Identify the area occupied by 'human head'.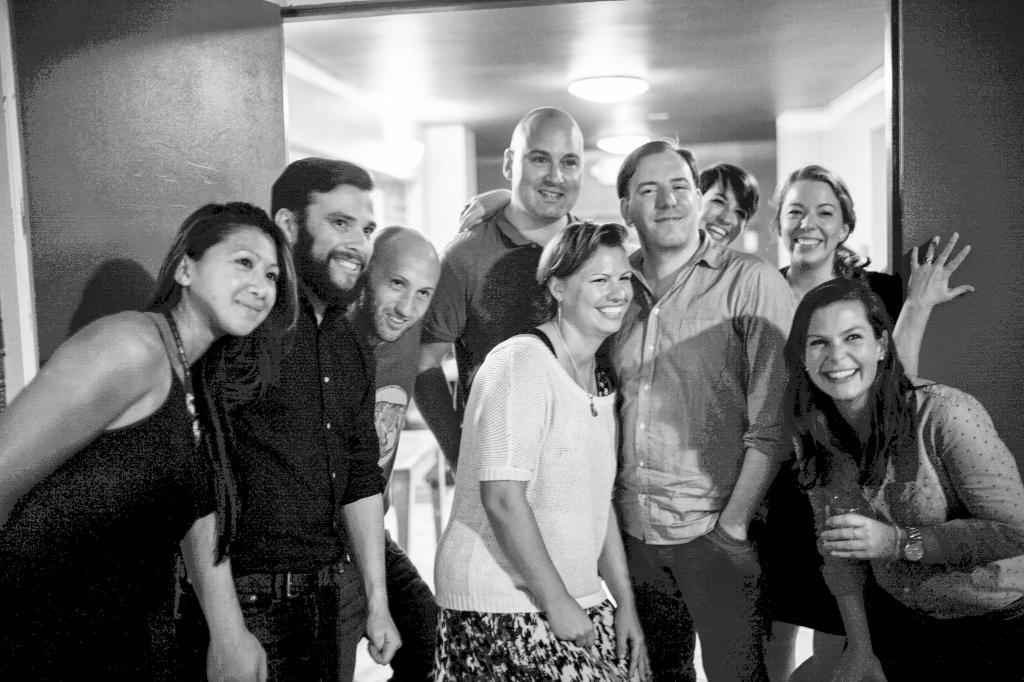
Area: BBox(534, 218, 634, 338).
